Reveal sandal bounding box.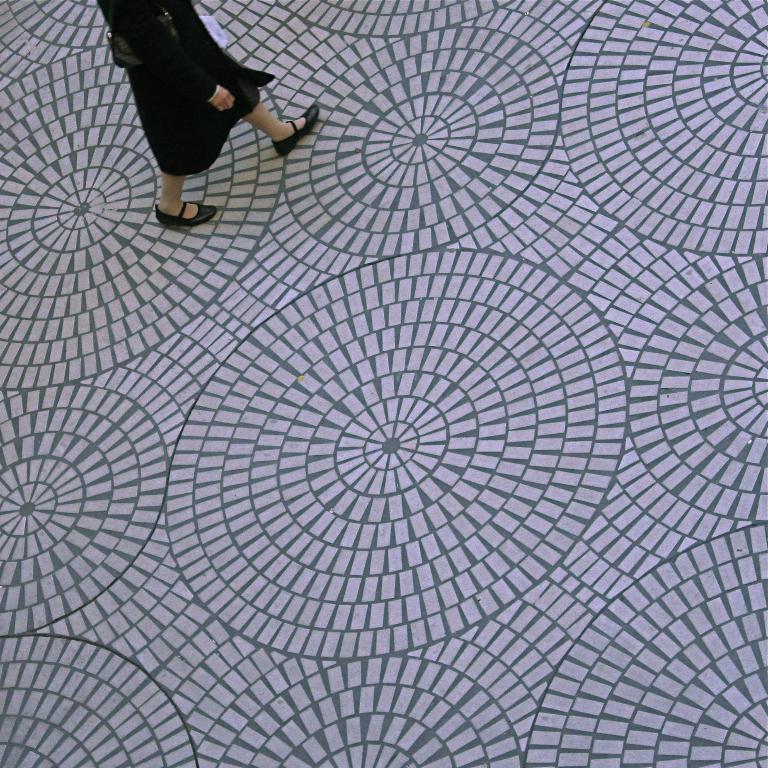
Revealed: <region>261, 100, 317, 151</region>.
